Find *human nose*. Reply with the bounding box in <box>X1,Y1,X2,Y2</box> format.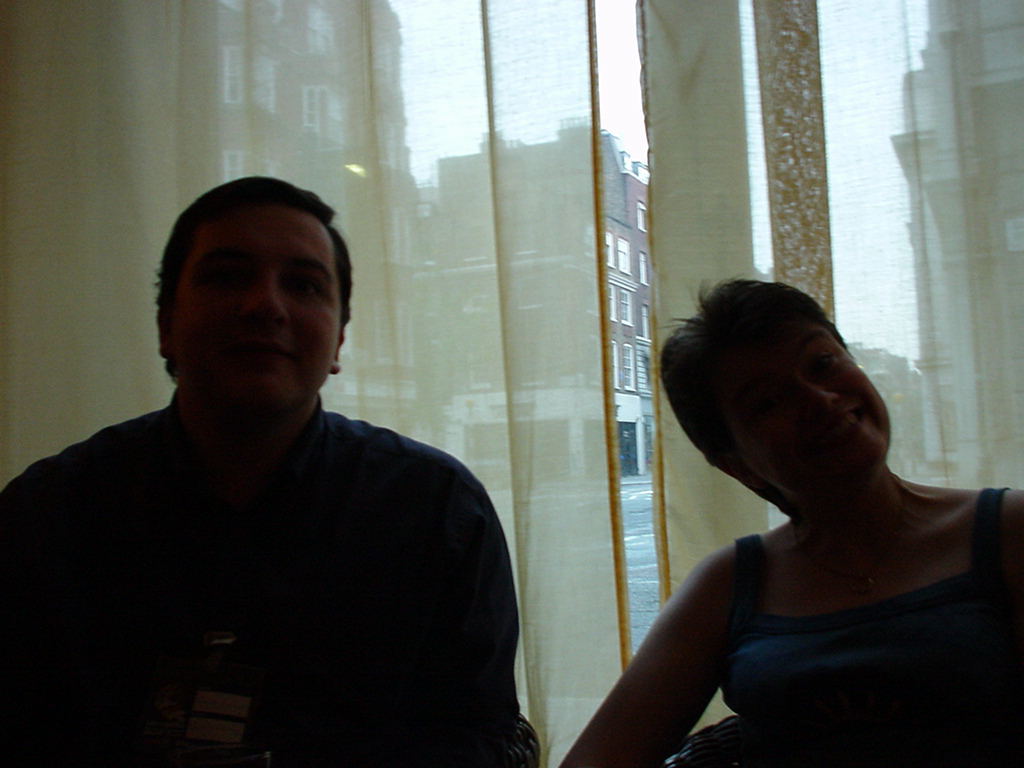
<box>245,275,287,321</box>.
